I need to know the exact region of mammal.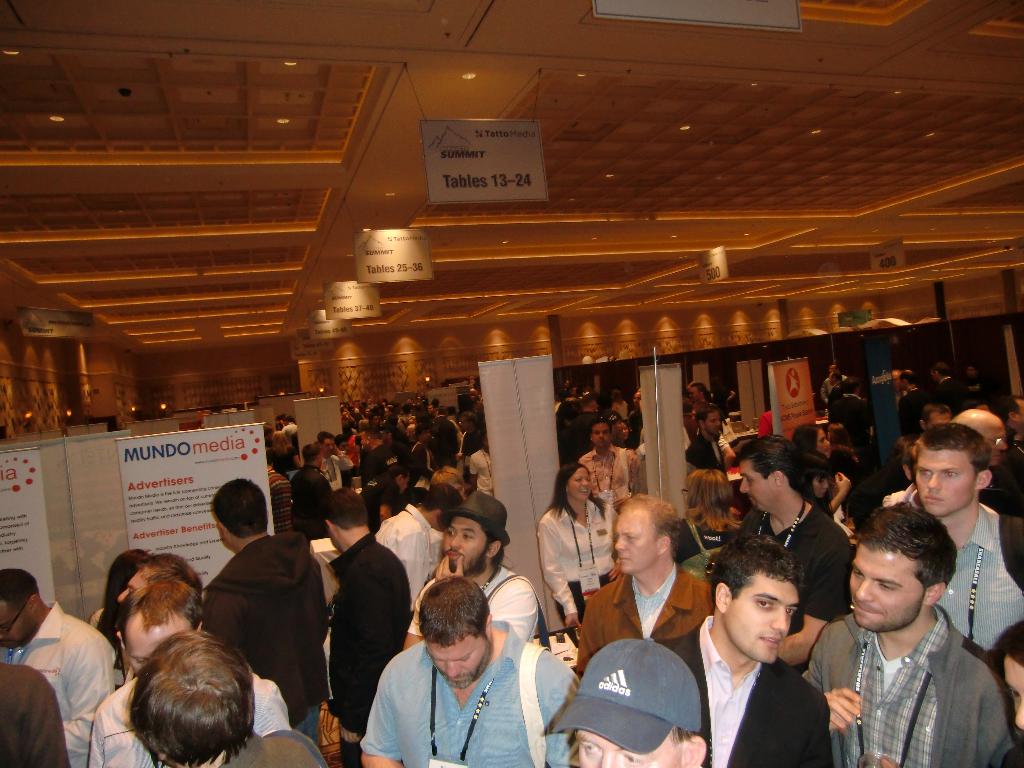
Region: {"x1": 369, "y1": 483, "x2": 463, "y2": 597}.
